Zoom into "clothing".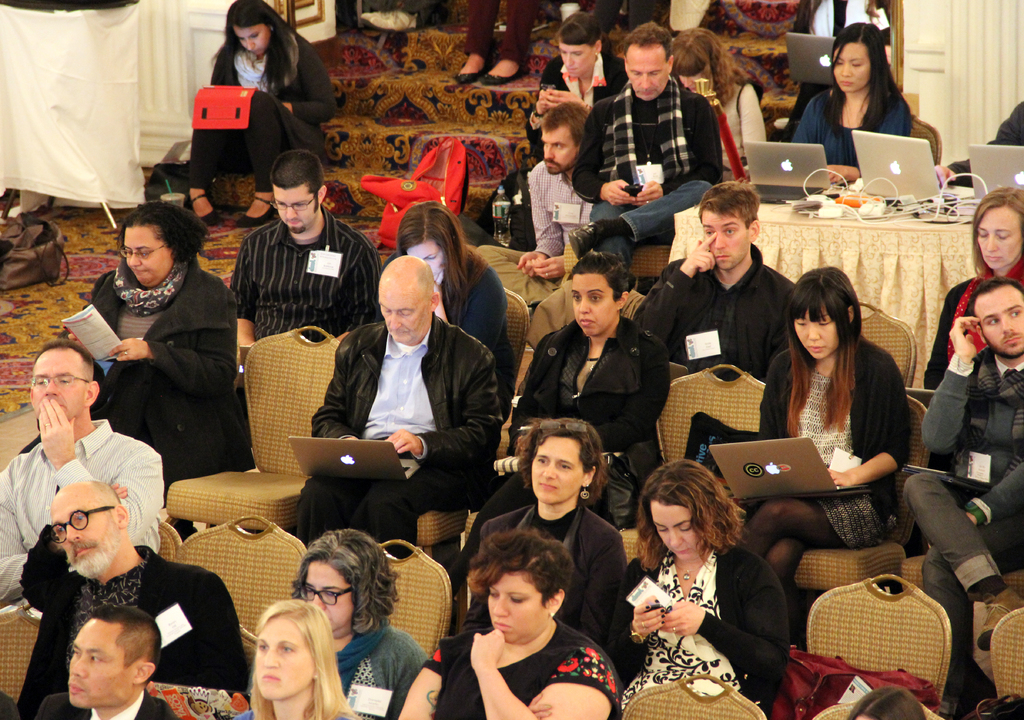
Zoom target: BBox(892, 334, 1023, 693).
